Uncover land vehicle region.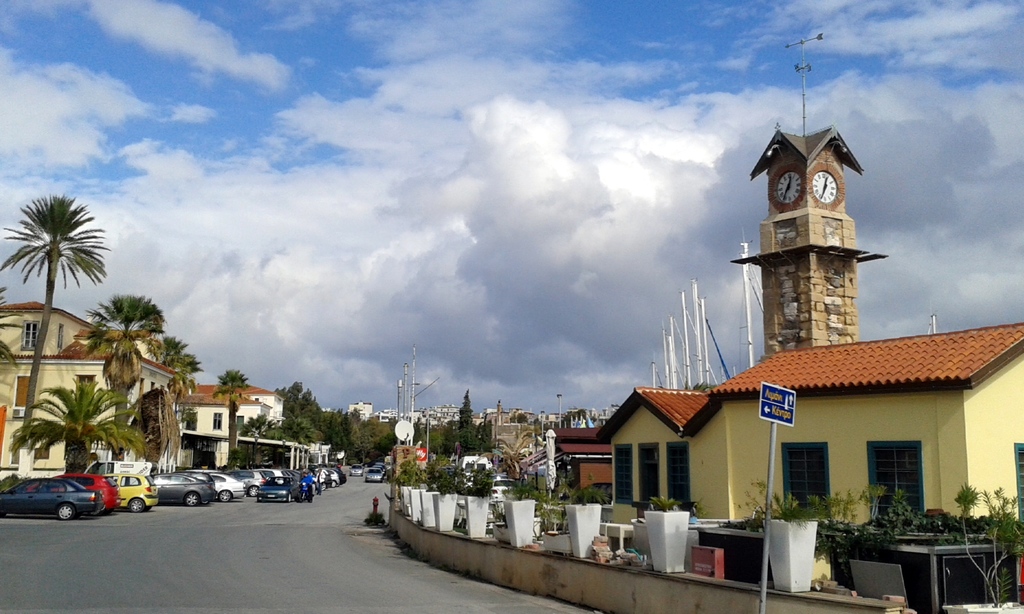
Uncovered: (x1=161, y1=471, x2=210, y2=503).
